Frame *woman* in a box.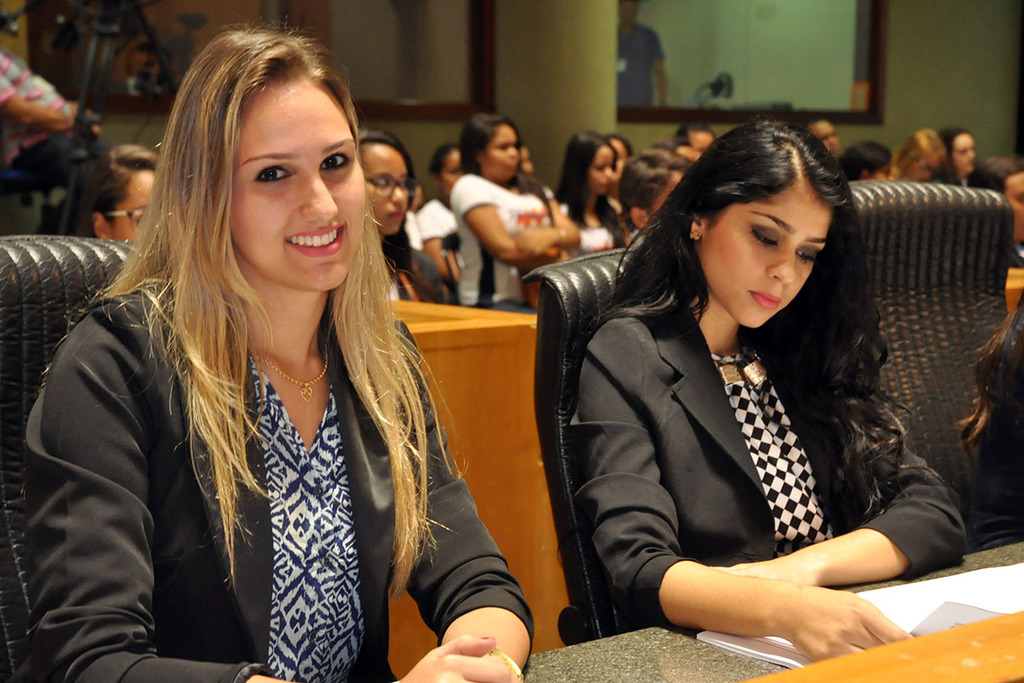
535/102/947/668.
